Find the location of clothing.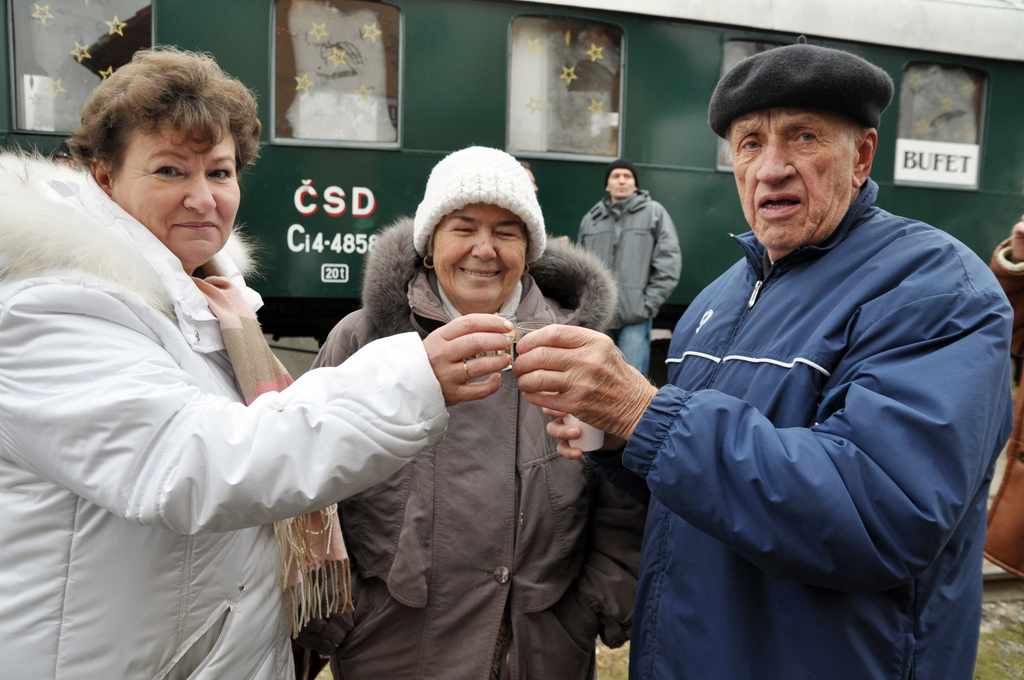
Location: 578:193:683:376.
